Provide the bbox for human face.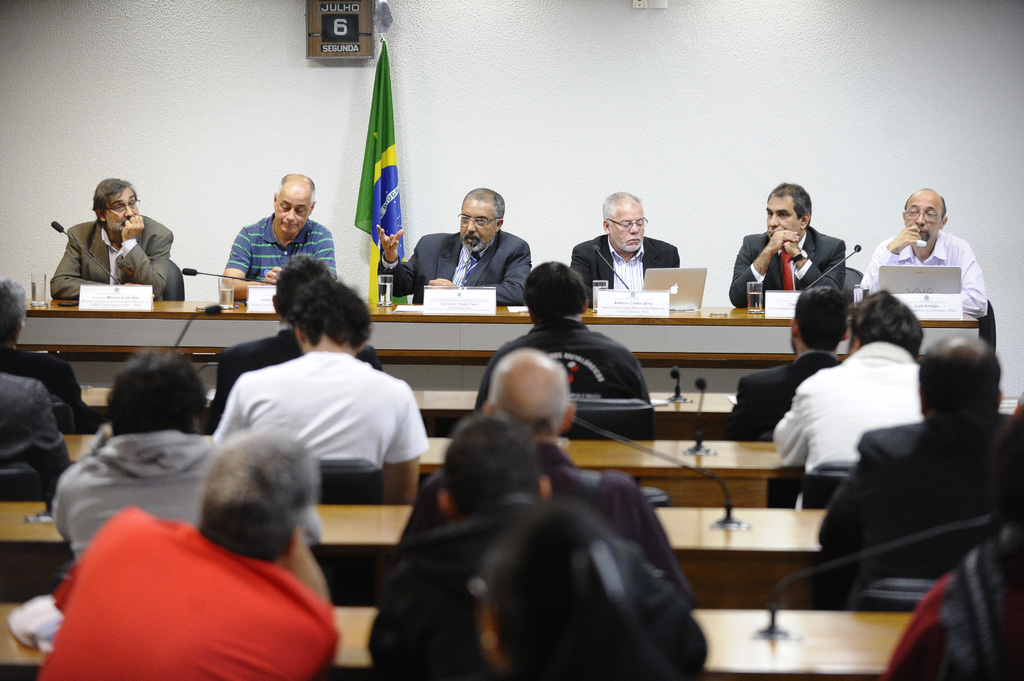
box(103, 187, 138, 230).
